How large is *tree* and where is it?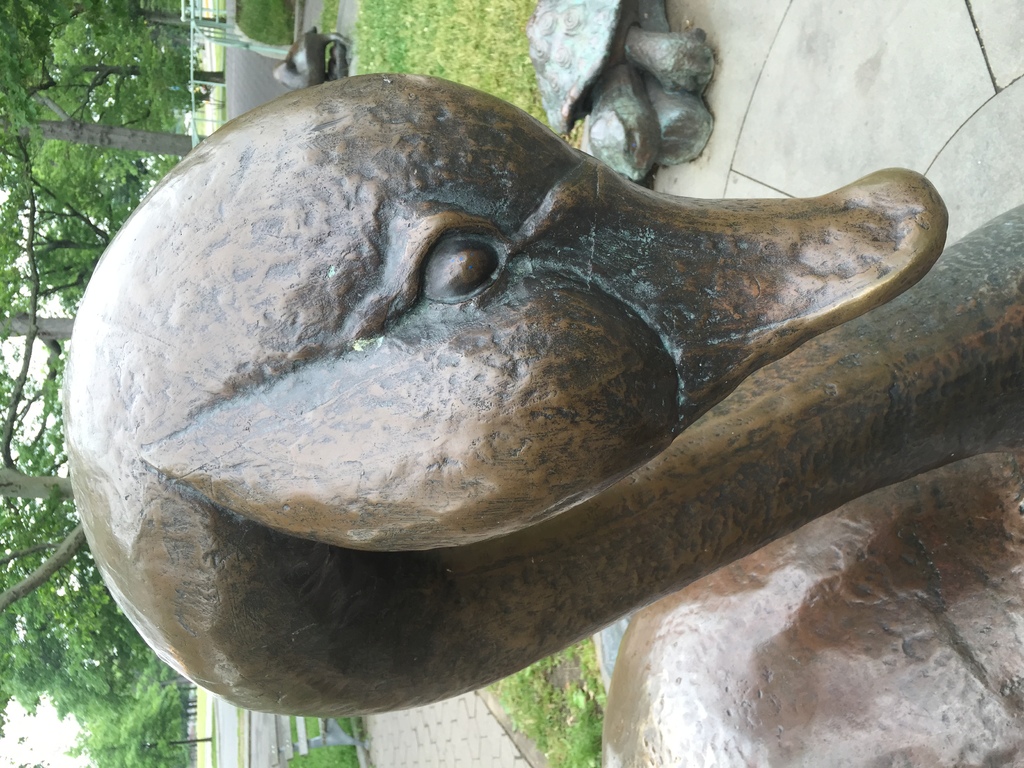
Bounding box: pyautogui.locateOnScreen(65, 682, 187, 767).
